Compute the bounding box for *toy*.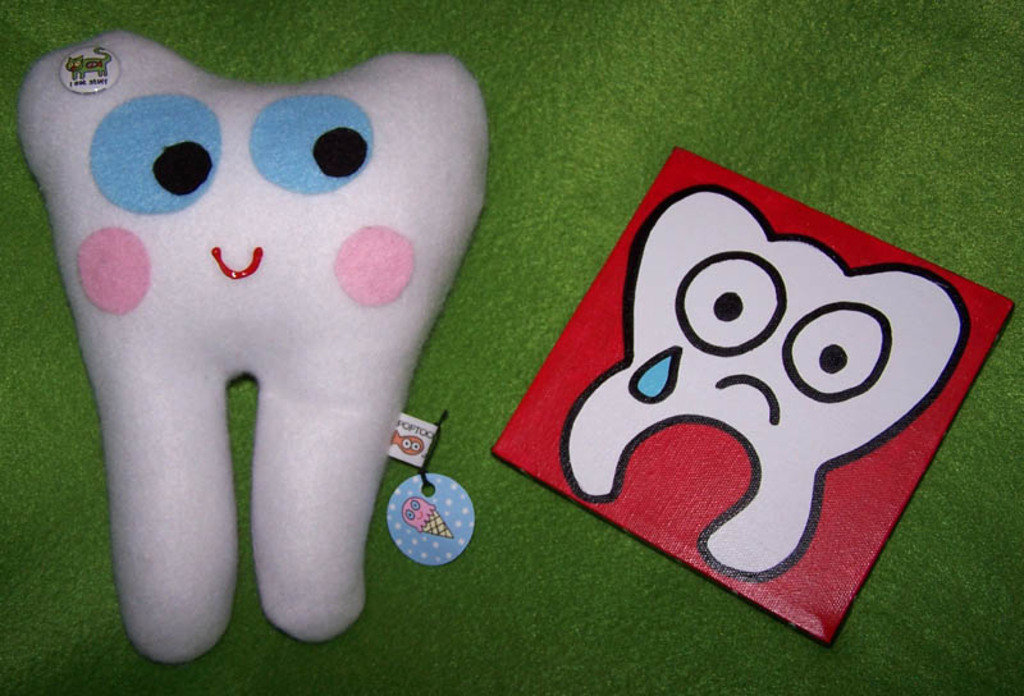
(484,145,1016,652).
